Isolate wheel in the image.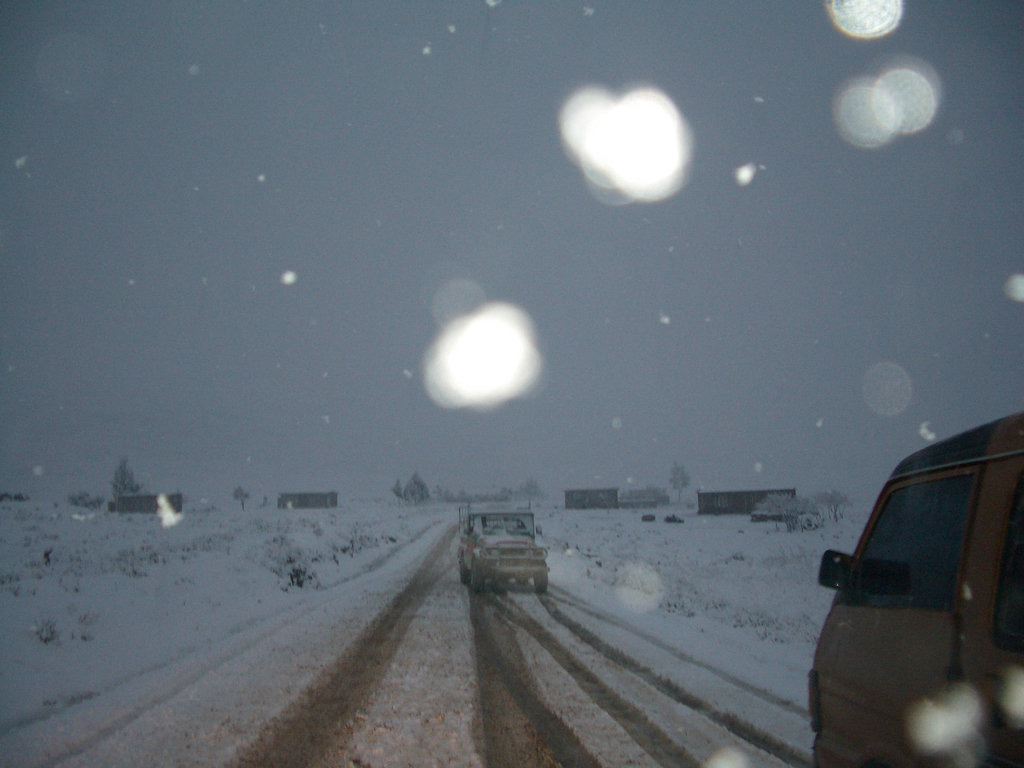
Isolated region: [536, 575, 550, 593].
